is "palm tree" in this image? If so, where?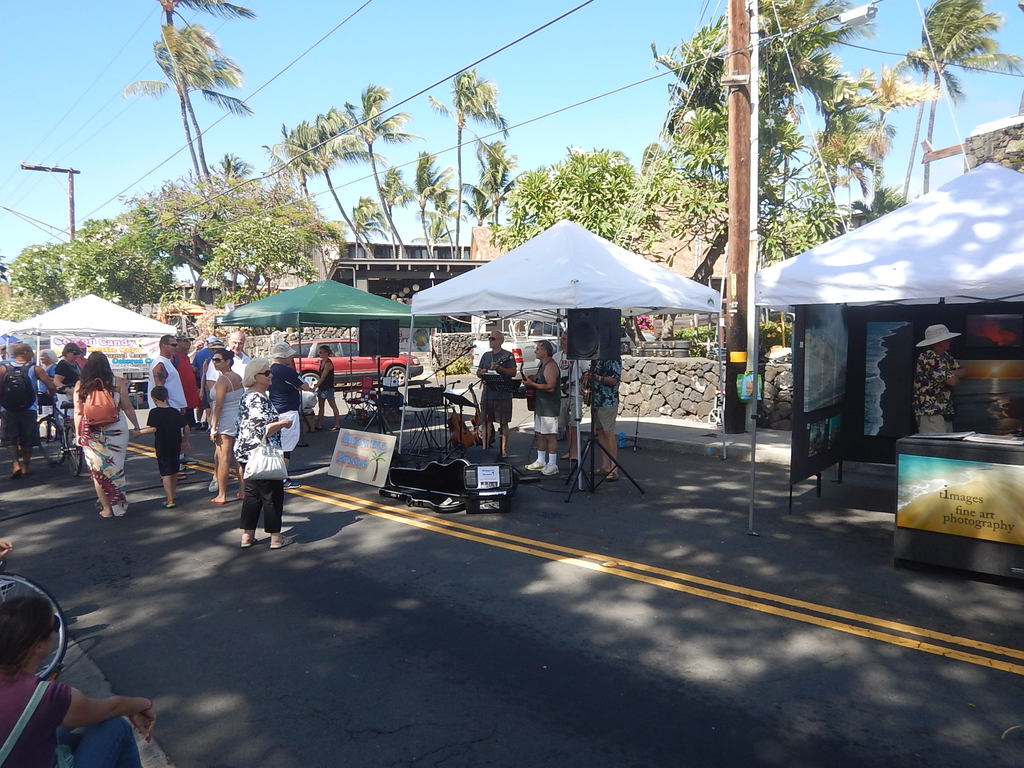
Yes, at [422,60,505,257].
